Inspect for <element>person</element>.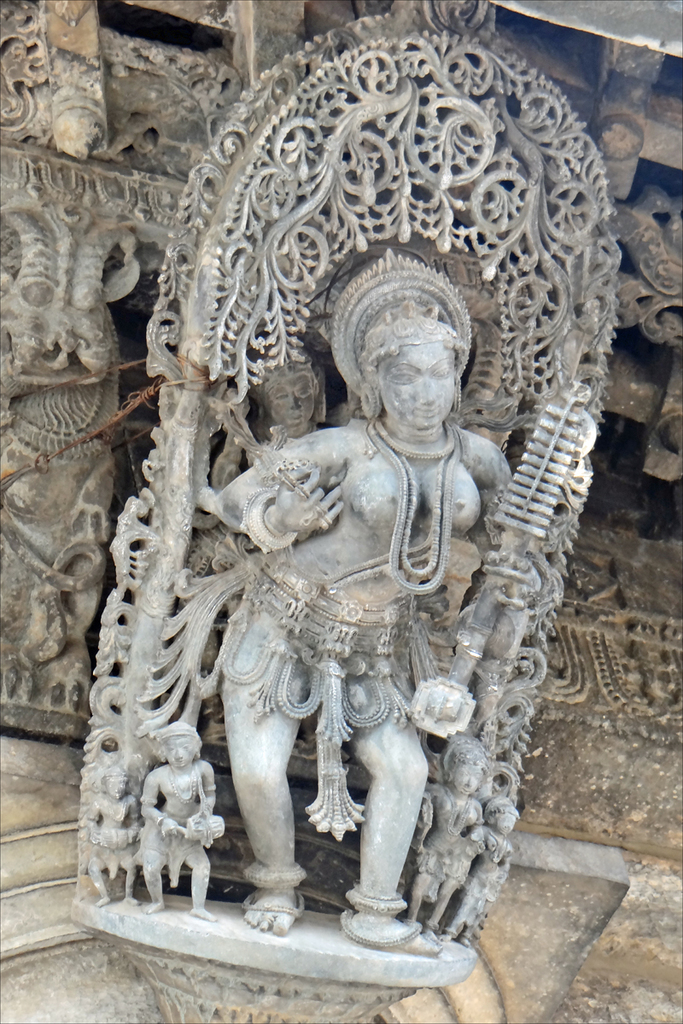
Inspection: bbox(138, 720, 224, 923).
